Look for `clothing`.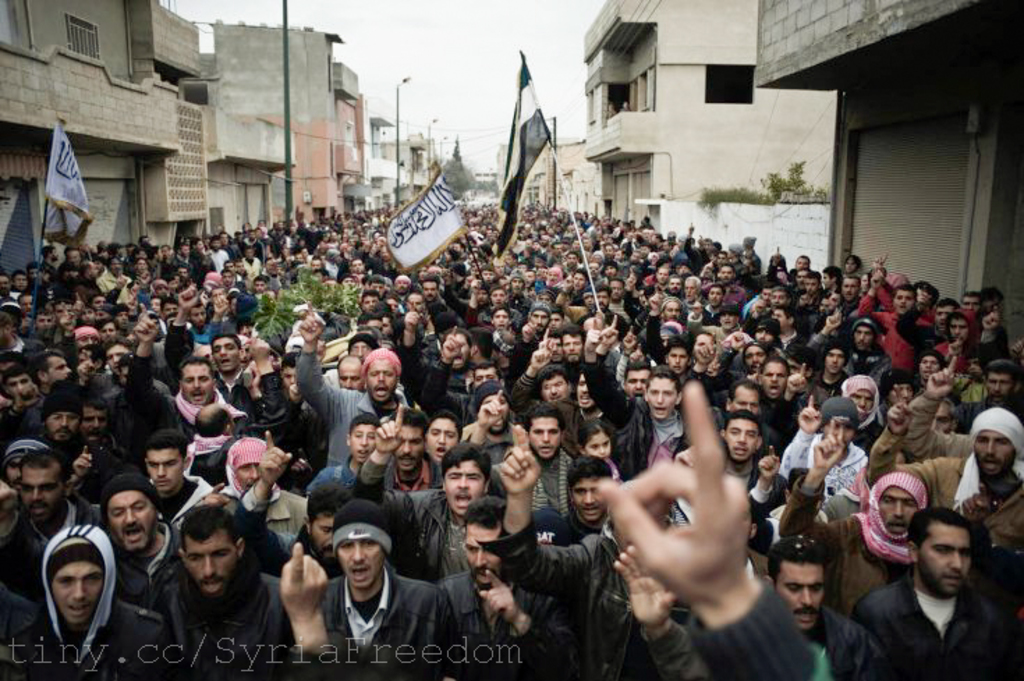
Found: (x1=155, y1=568, x2=297, y2=680).
